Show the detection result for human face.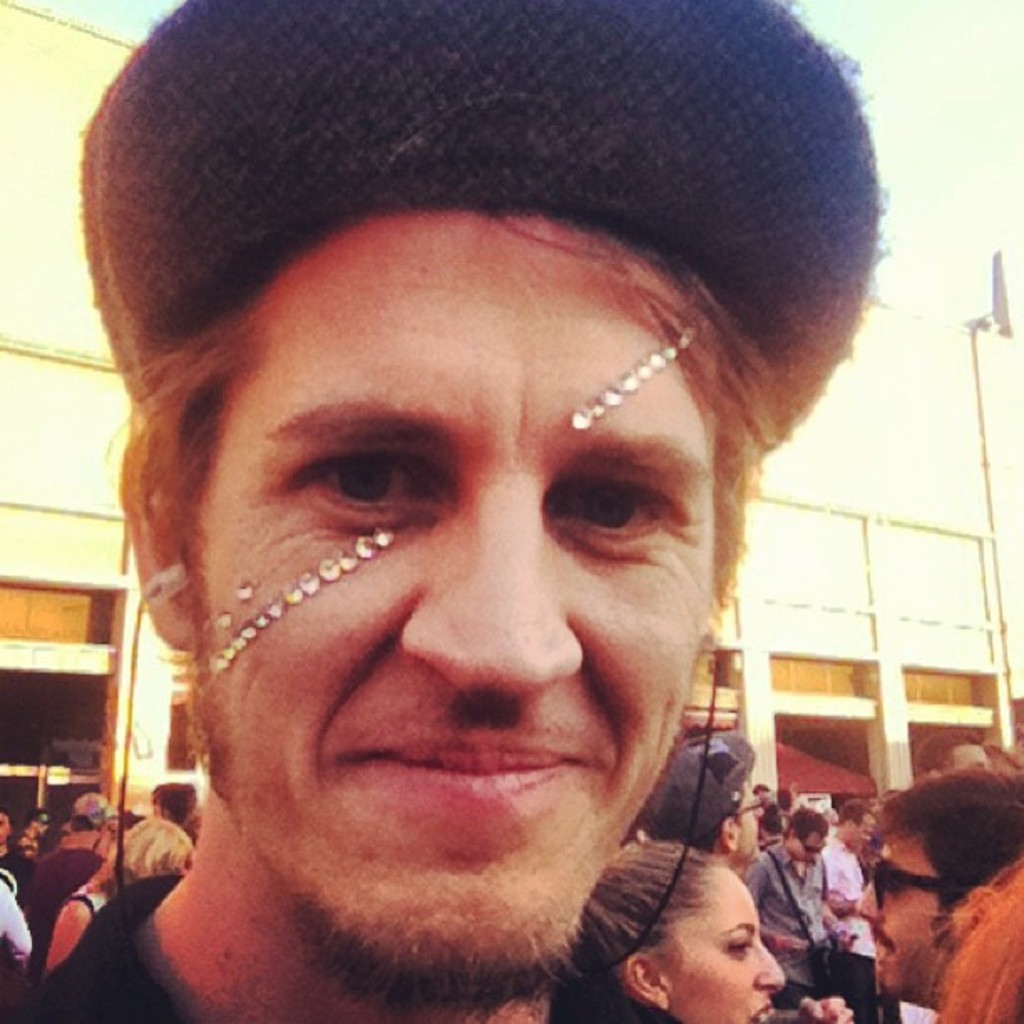
[x1=691, y1=893, x2=773, y2=1022].
